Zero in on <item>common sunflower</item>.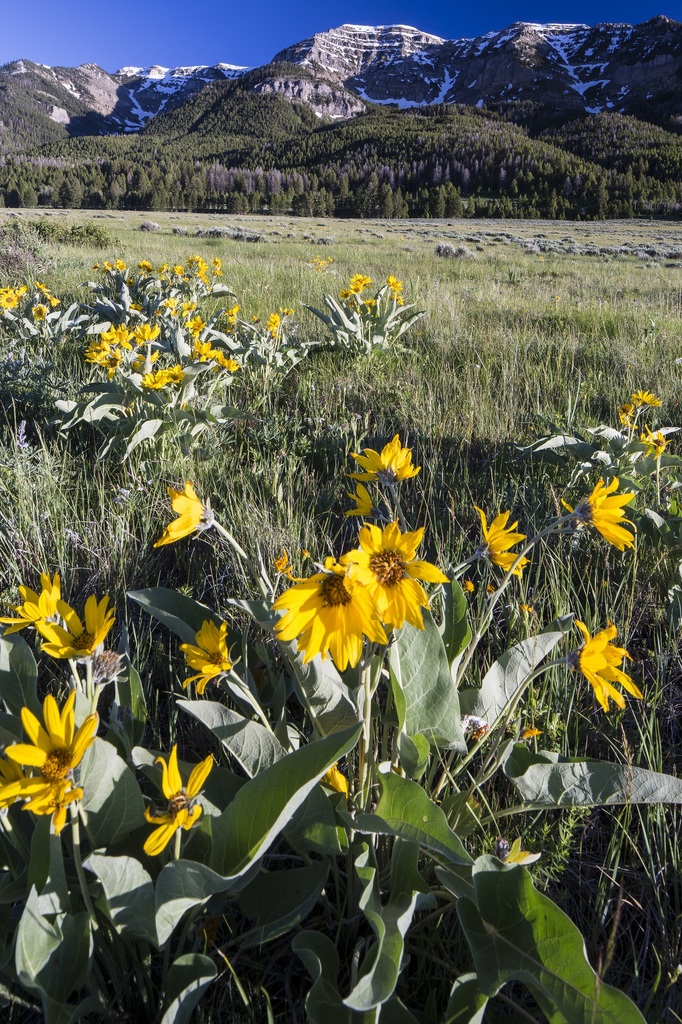
Zeroed in: <region>100, 316, 120, 374</region>.
